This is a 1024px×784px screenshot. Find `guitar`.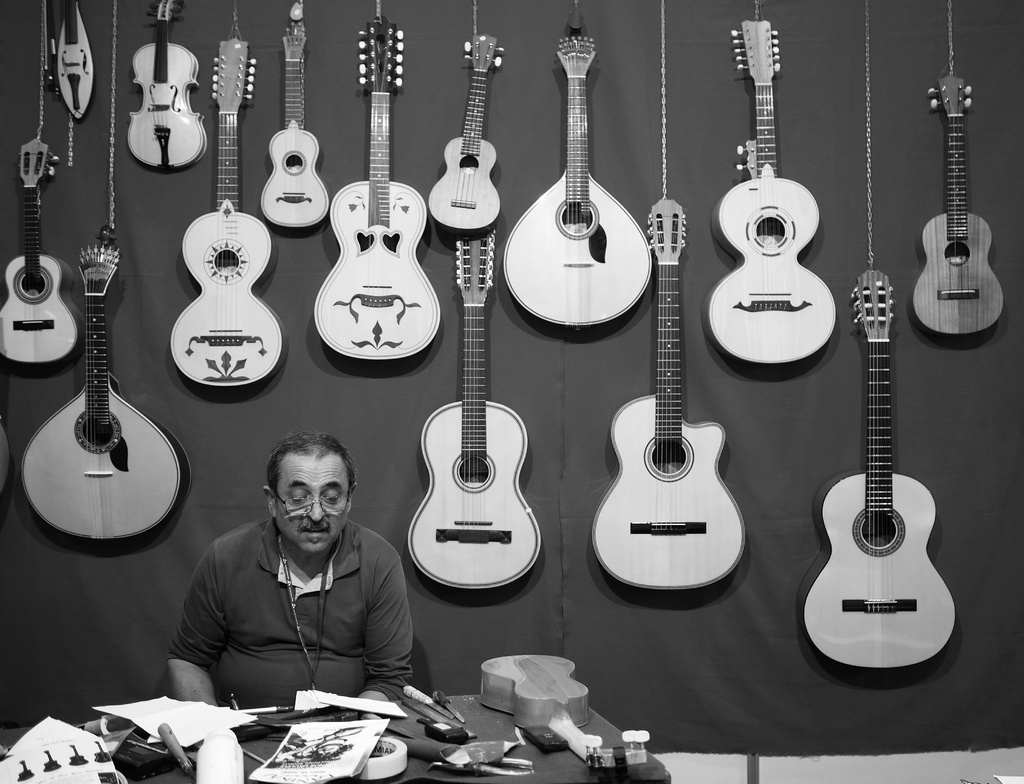
Bounding box: 915:73:1002:338.
